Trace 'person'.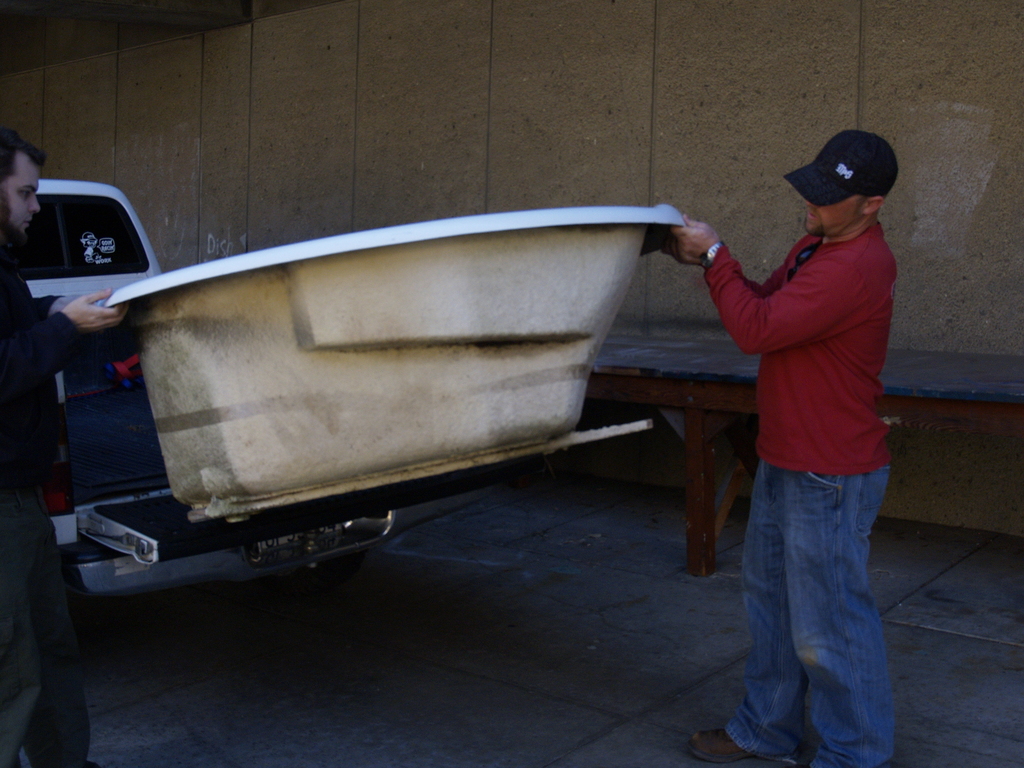
Traced to bbox(0, 130, 128, 767).
